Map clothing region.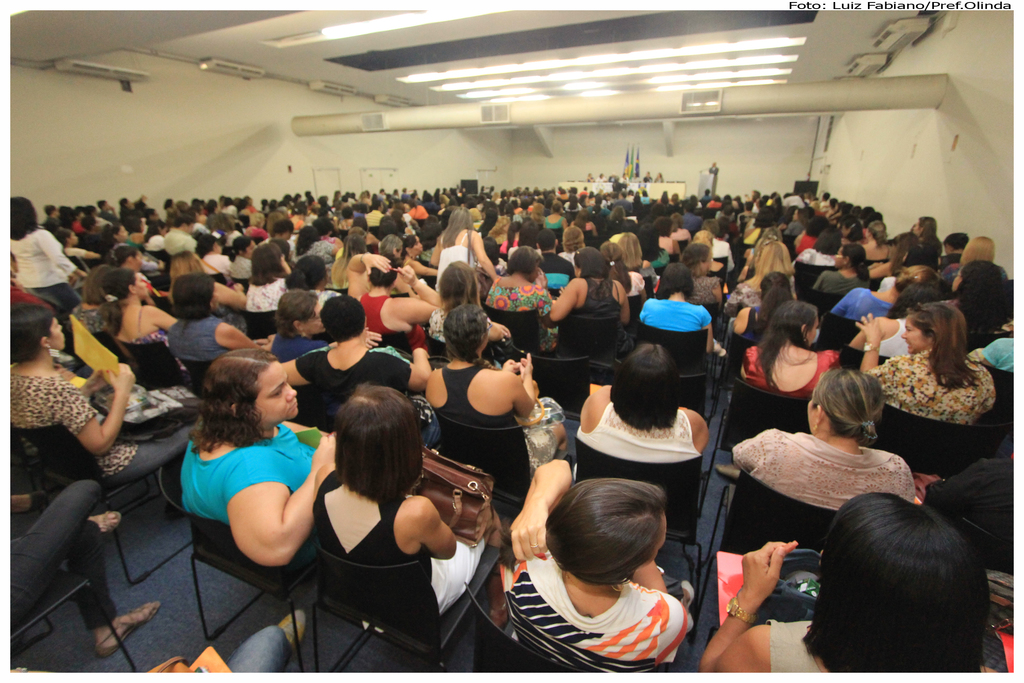
Mapped to box=[793, 245, 832, 273].
